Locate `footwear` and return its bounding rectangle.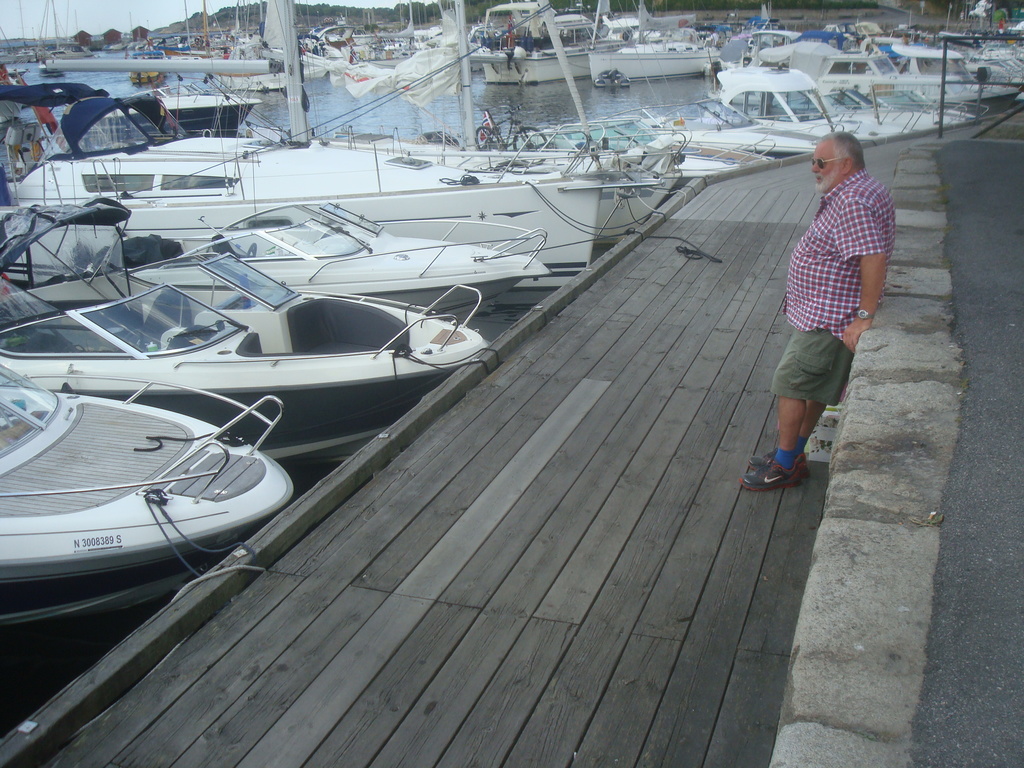
[741, 441, 805, 478].
